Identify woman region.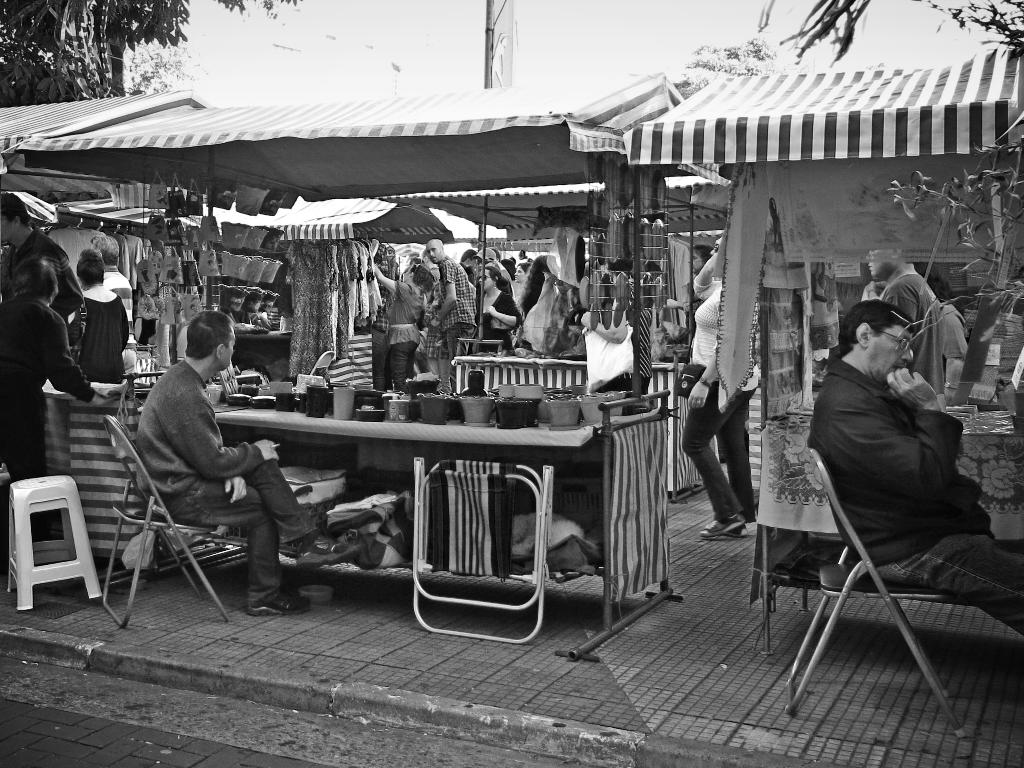
Region: 689, 236, 756, 536.
